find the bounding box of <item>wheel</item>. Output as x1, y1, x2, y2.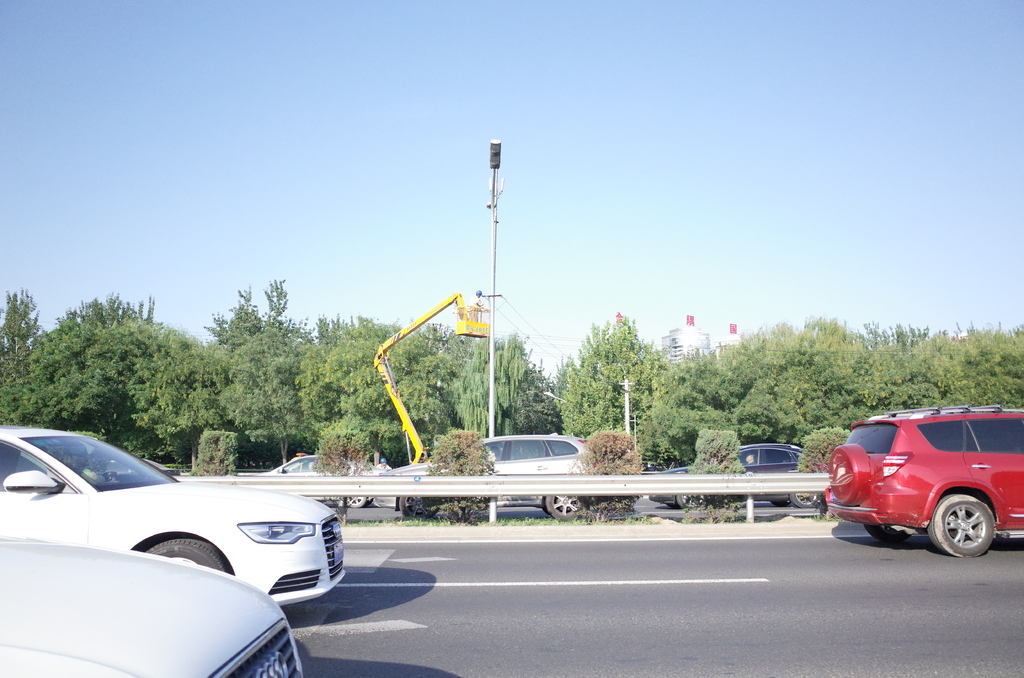
786, 490, 817, 507.
